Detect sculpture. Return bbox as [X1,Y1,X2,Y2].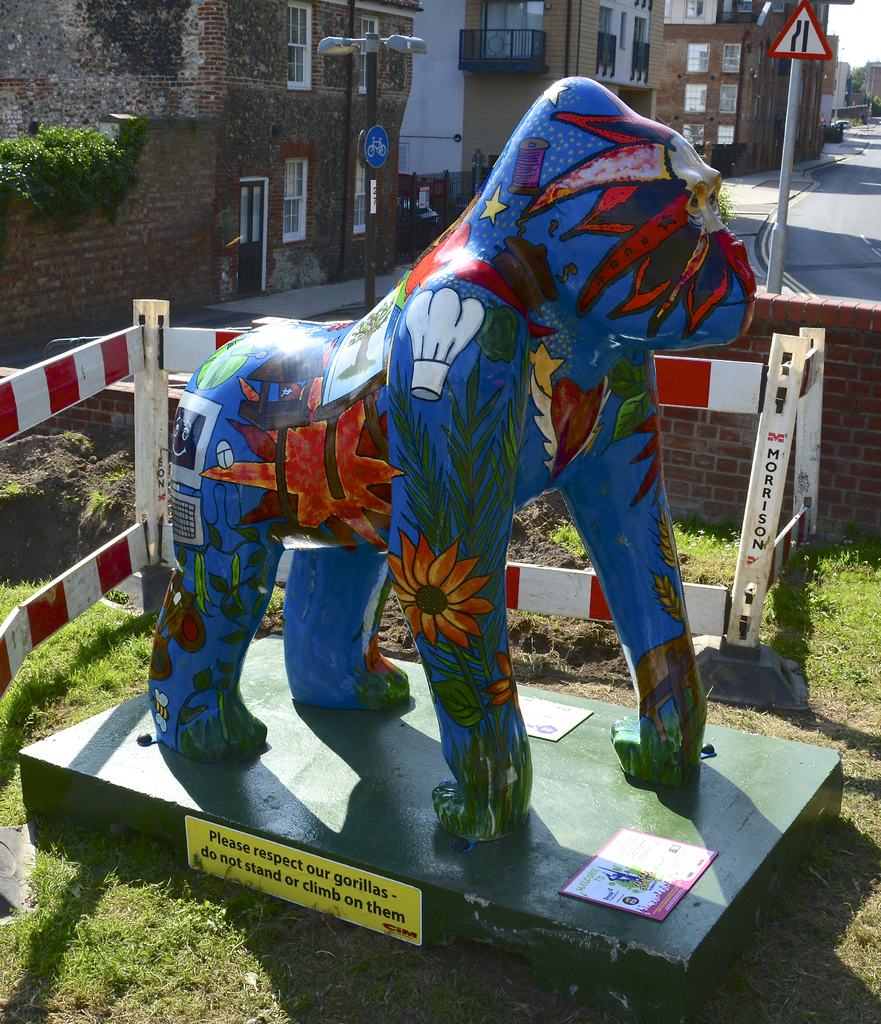
[184,79,771,853].
